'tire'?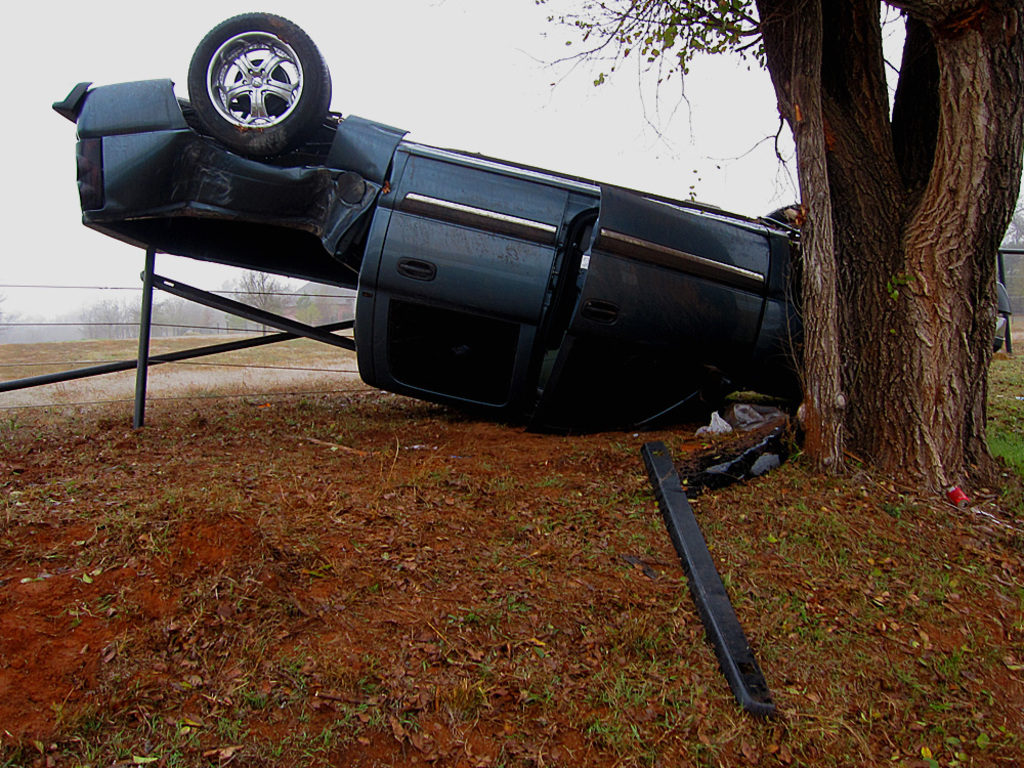
[x1=183, y1=9, x2=333, y2=162]
